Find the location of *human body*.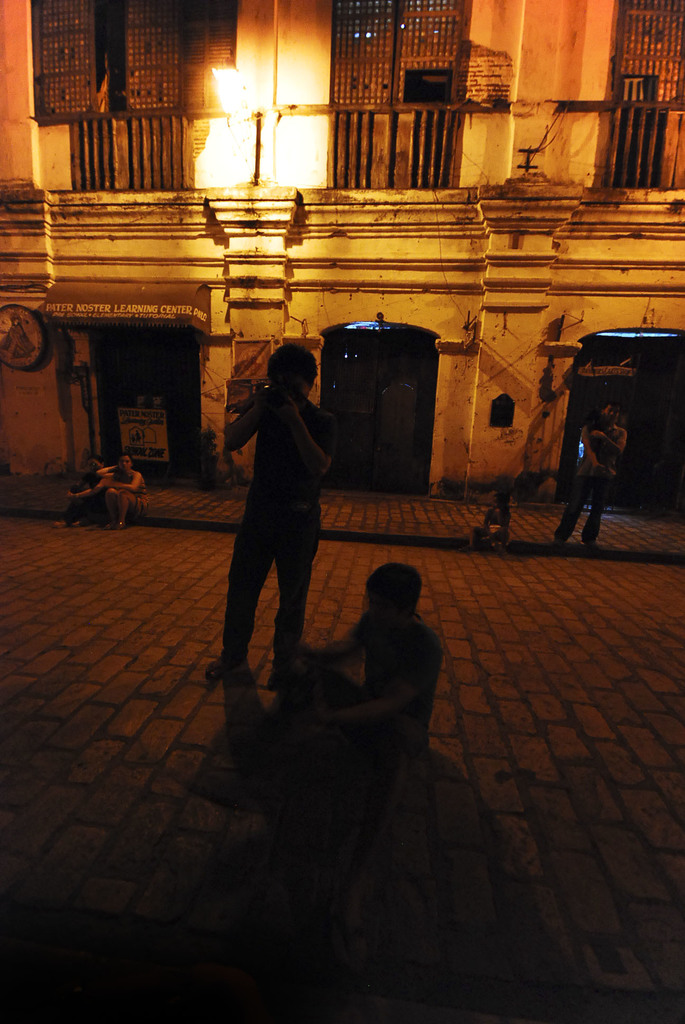
Location: (left=287, top=556, right=452, bottom=794).
